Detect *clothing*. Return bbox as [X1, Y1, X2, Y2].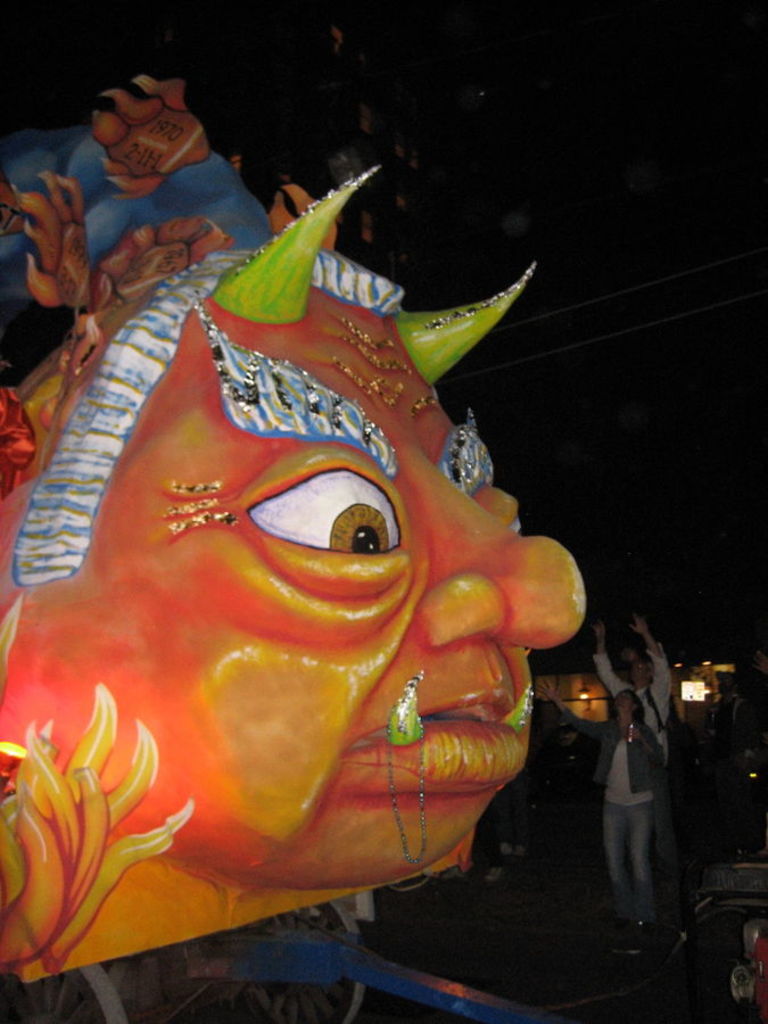
[581, 735, 651, 908].
